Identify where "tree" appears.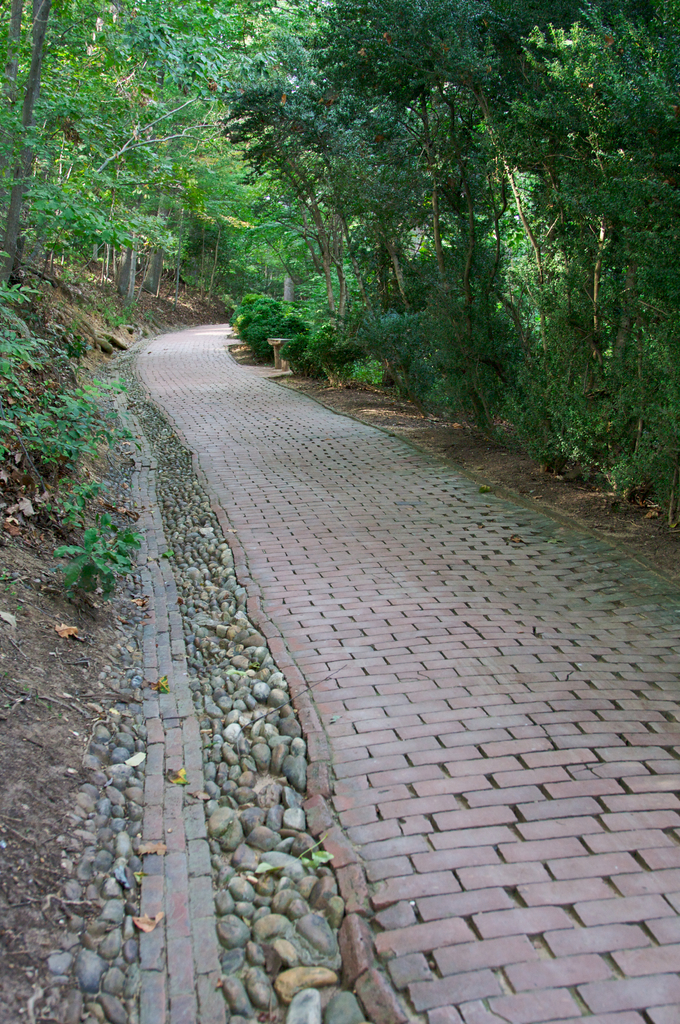
Appears at region(0, 0, 95, 294).
